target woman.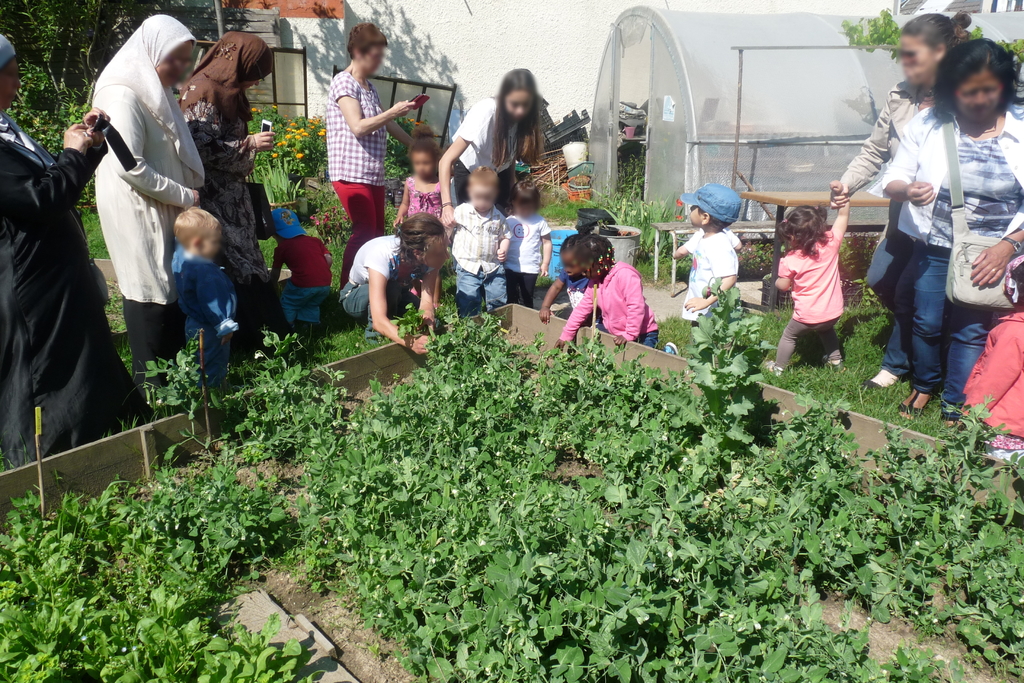
Target region: {"left": 436, "top": 65, "right": 543, "bottom": 233}.
